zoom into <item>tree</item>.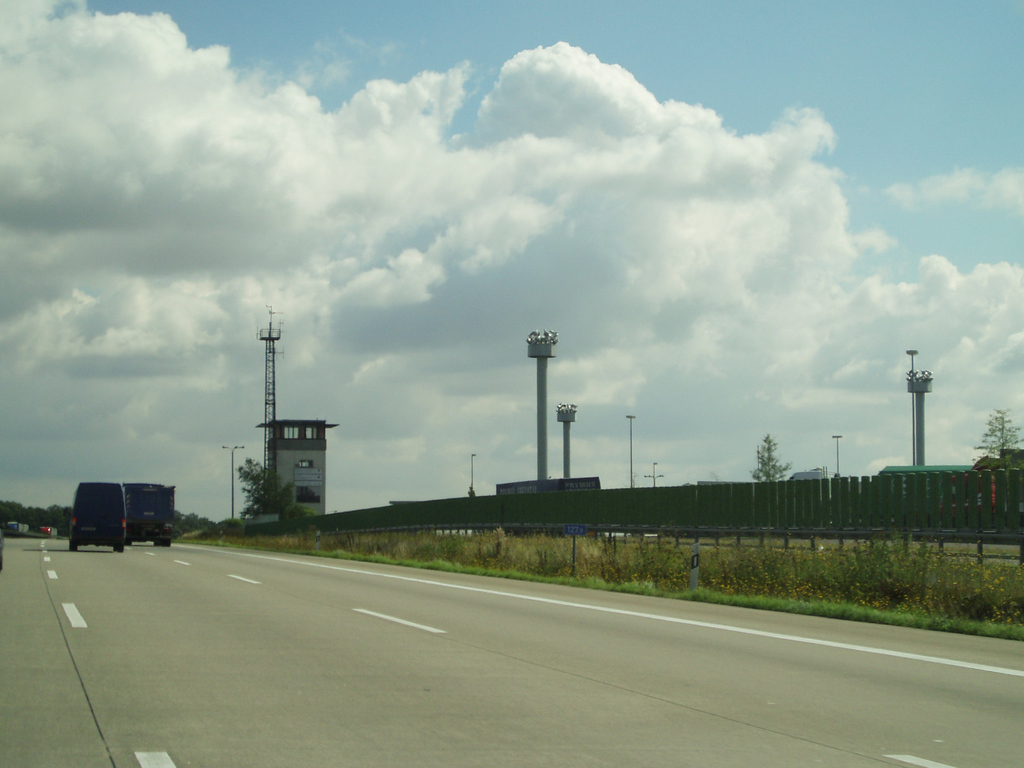
Zoom target: pyautogui.locateOnScreen(975, 404, 1021, 460).
